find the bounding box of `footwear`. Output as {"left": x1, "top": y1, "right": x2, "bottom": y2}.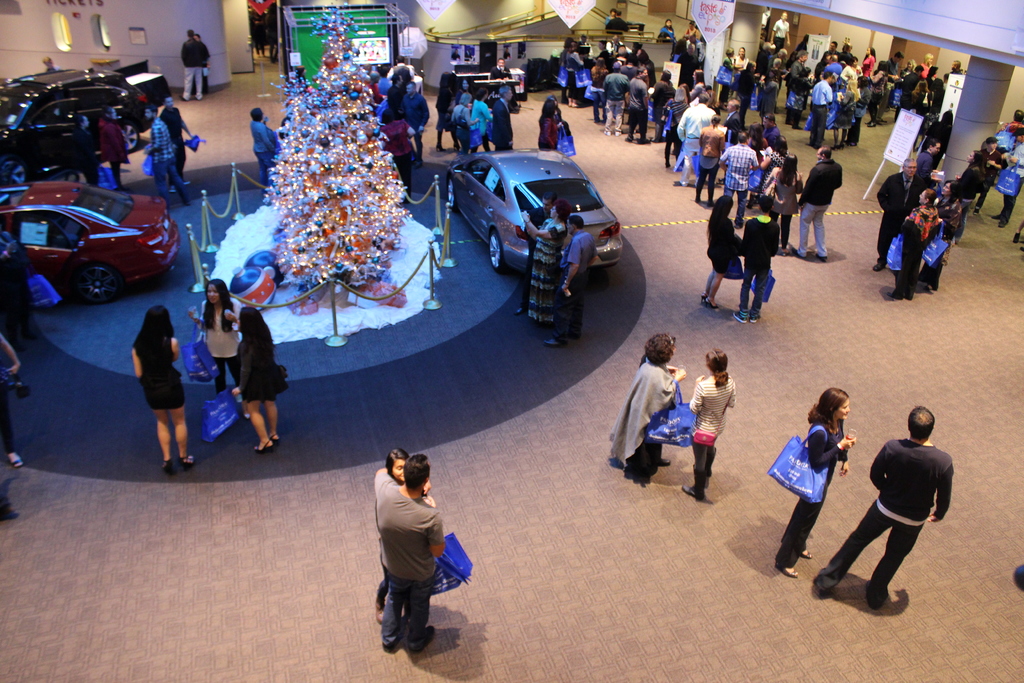
{"left": 568, "top": 332, "right": 577, "bottom": 341}.
